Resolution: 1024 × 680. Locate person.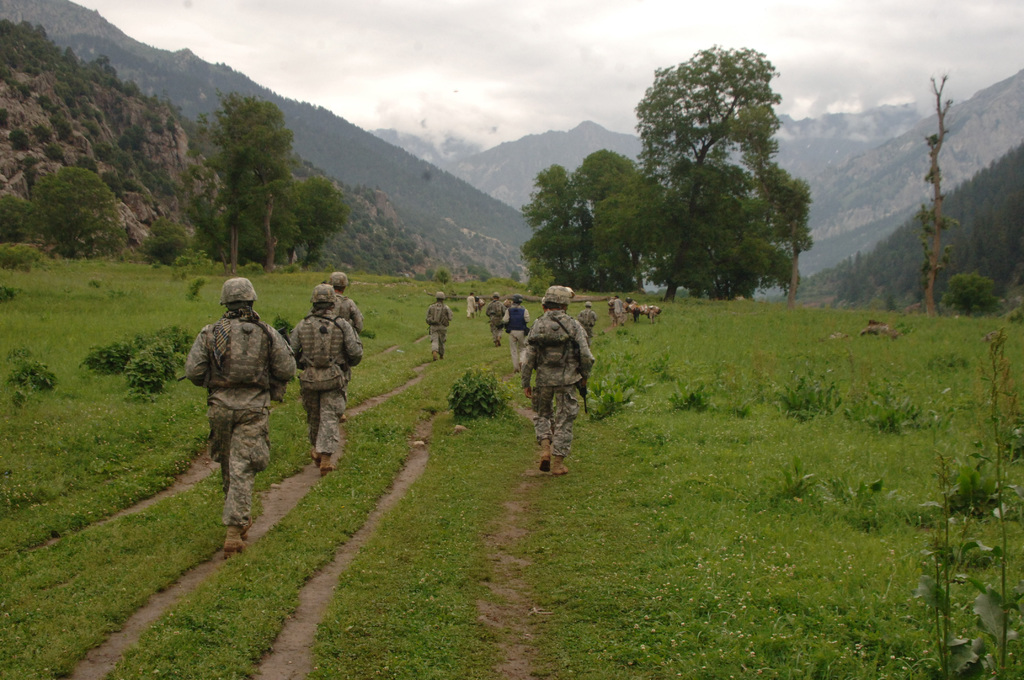
bbox=[485, 293, 505, 345].
